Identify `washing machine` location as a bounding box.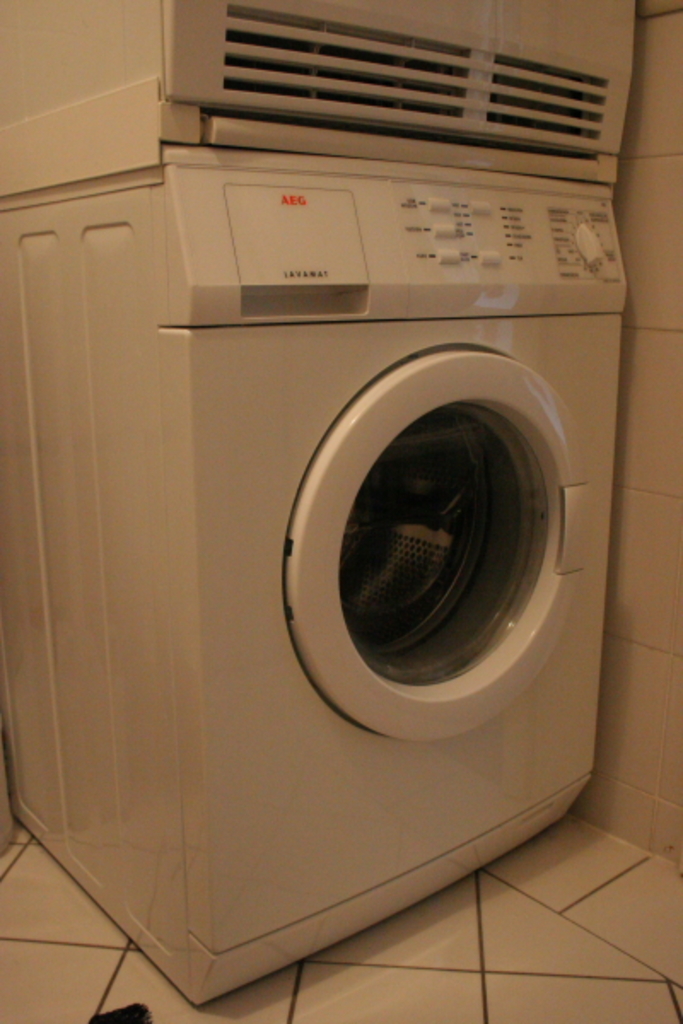
Rect(0, 183, 610, 1007).
